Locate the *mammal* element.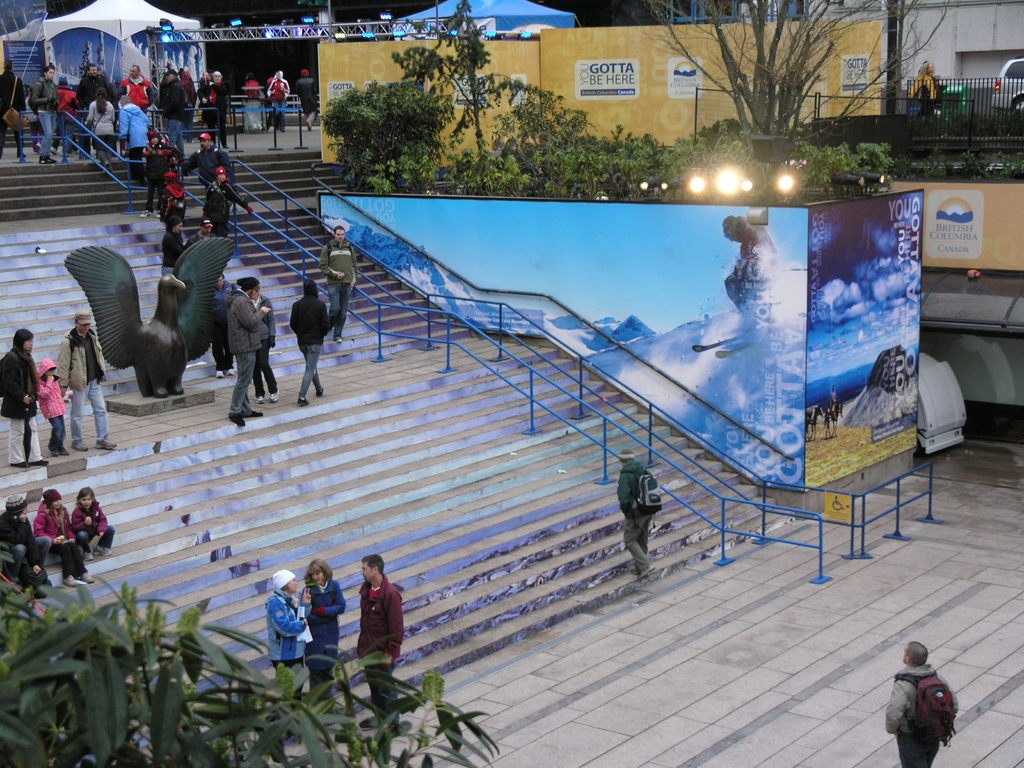
Element bbox: [155, 68, 184, 131].
